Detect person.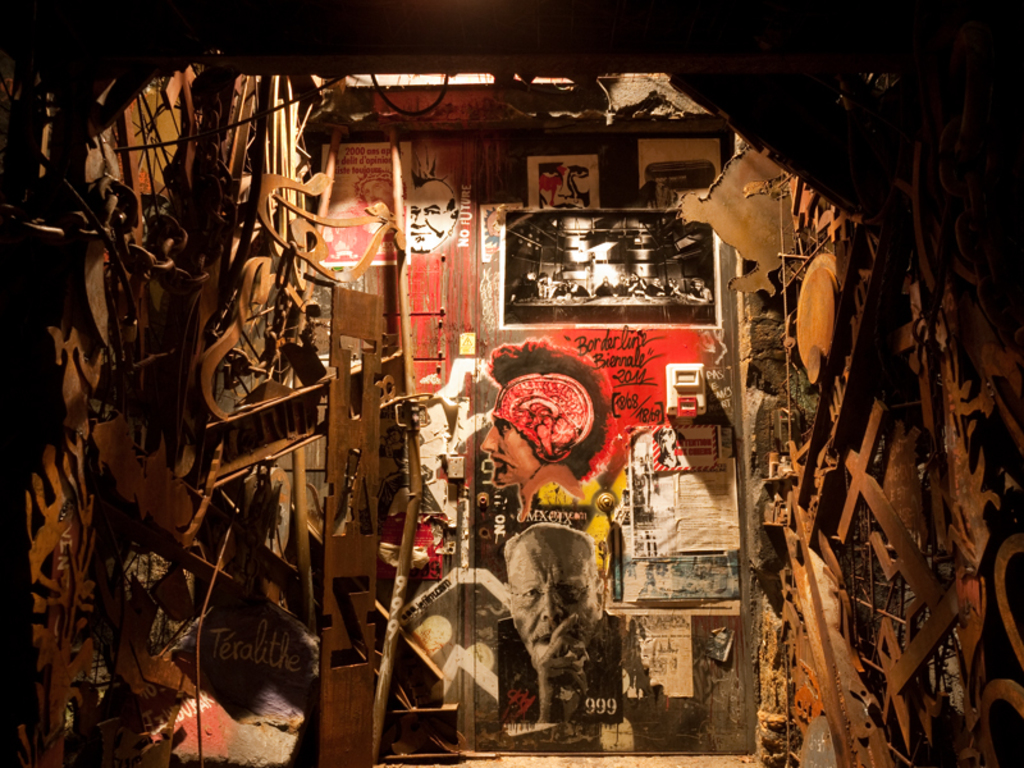
Detected at [538, 164, 586, 209].
